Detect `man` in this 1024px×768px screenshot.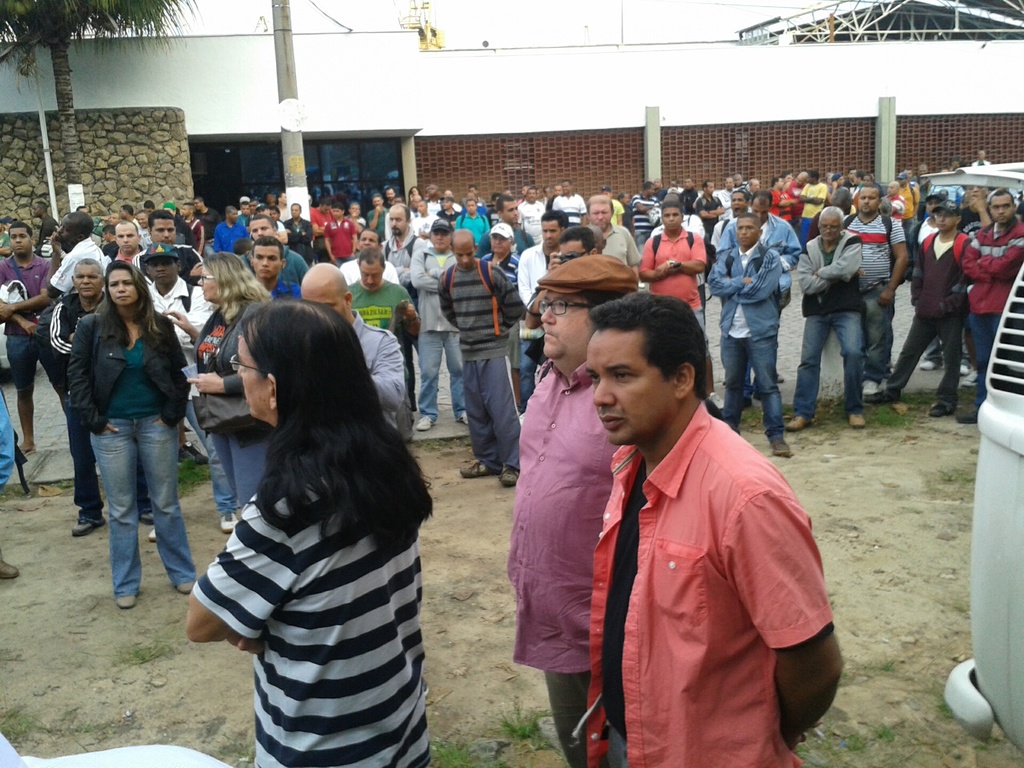
Detection: (441,197,464,225).
